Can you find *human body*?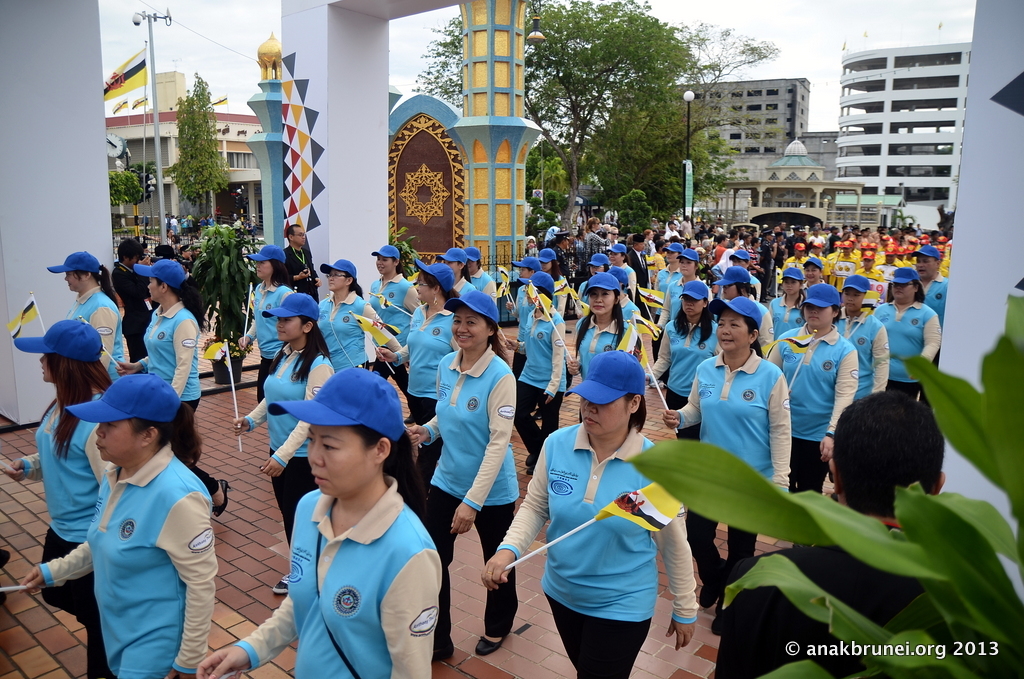
Yes, bounding box: <bbox>199, 475, 444, 678</bbox>.
